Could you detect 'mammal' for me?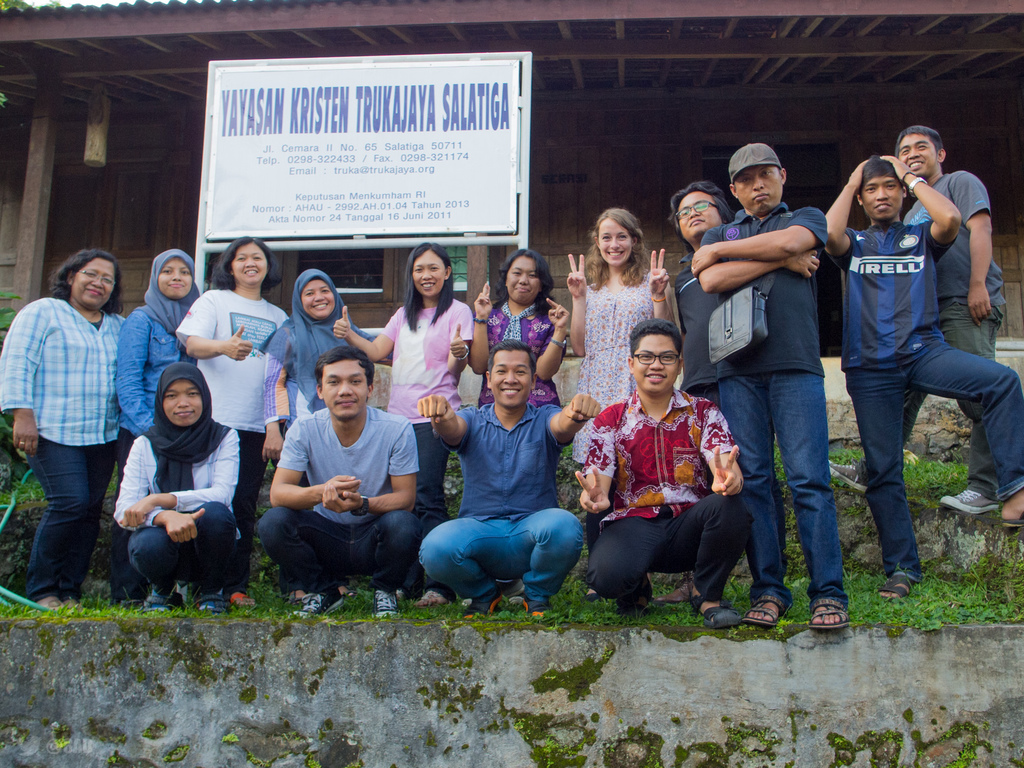
Detection result: crop(111, 359, 243, 616).
